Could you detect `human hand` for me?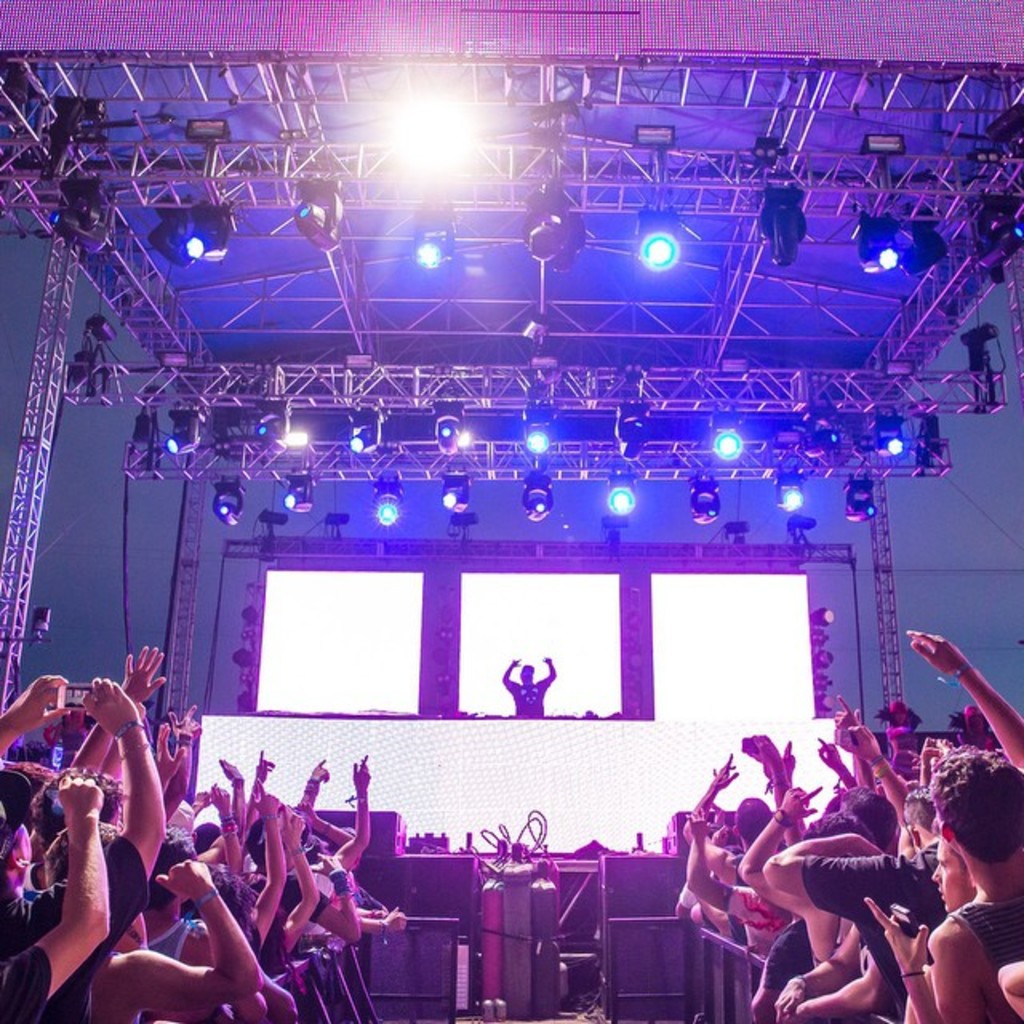
Detection result: detection(8, 675, 77, 733).
